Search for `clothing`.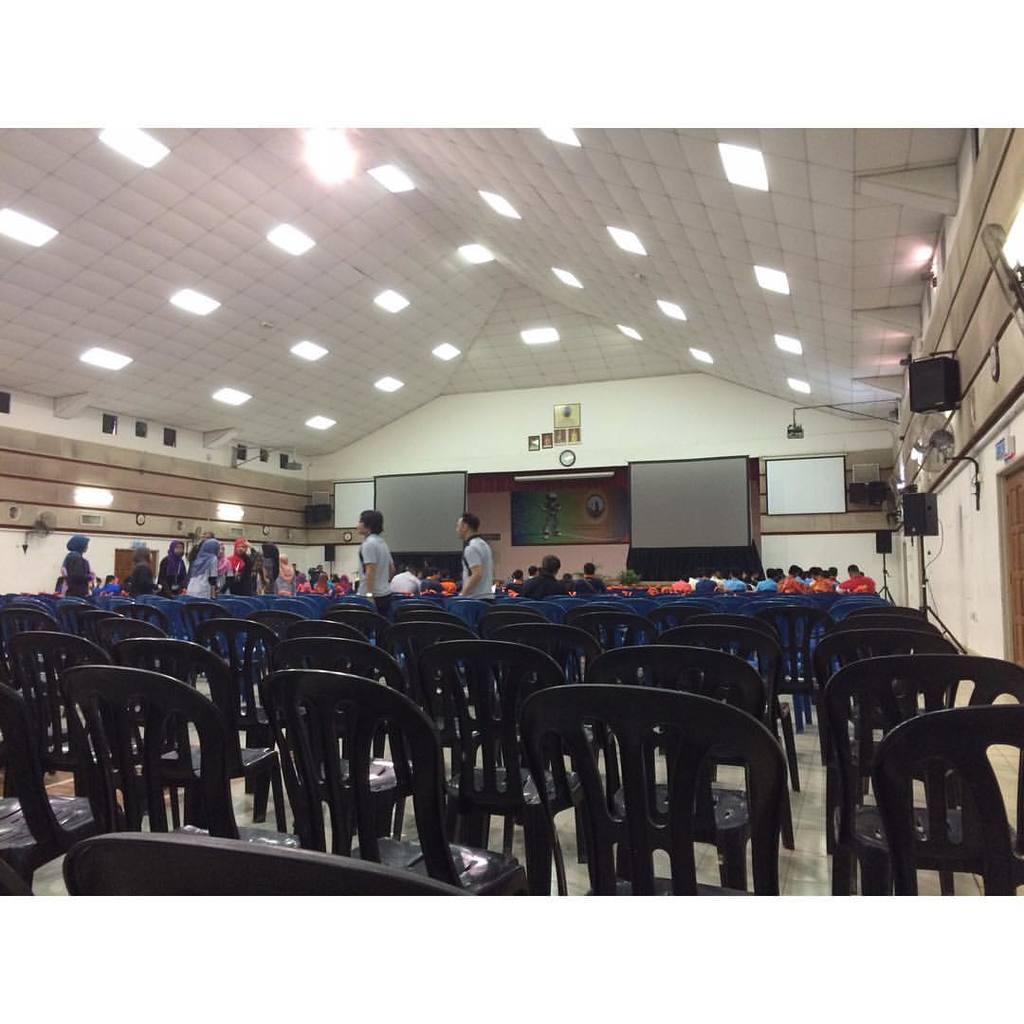
Found at (left=456, top=534, right=505, bottom=601).
